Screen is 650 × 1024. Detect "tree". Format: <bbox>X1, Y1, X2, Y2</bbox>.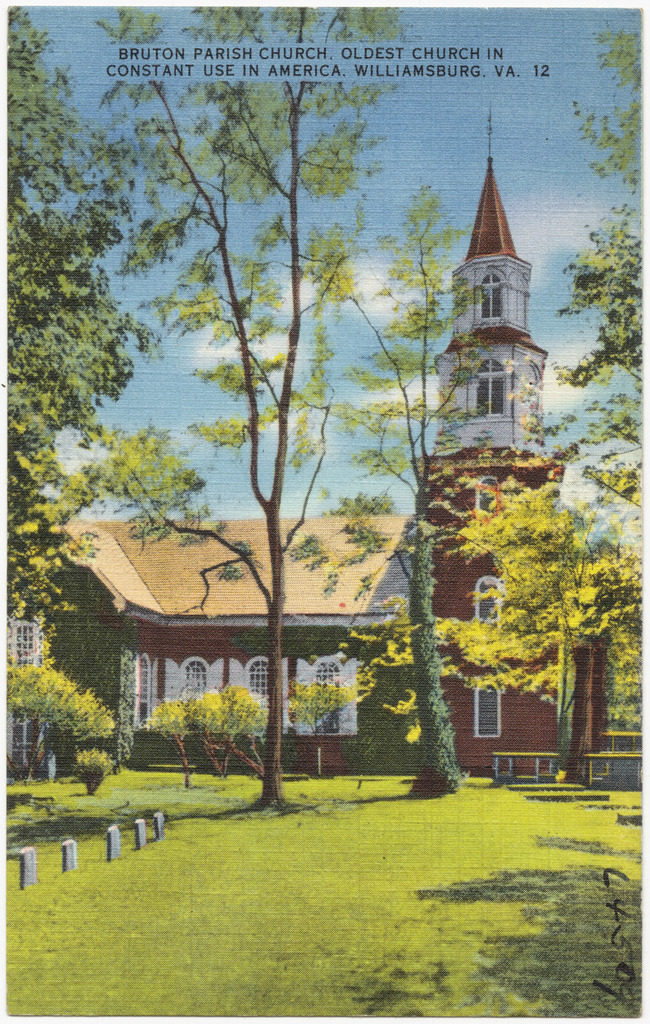
<bbox>1, 661, 119, 796</bbox>.
